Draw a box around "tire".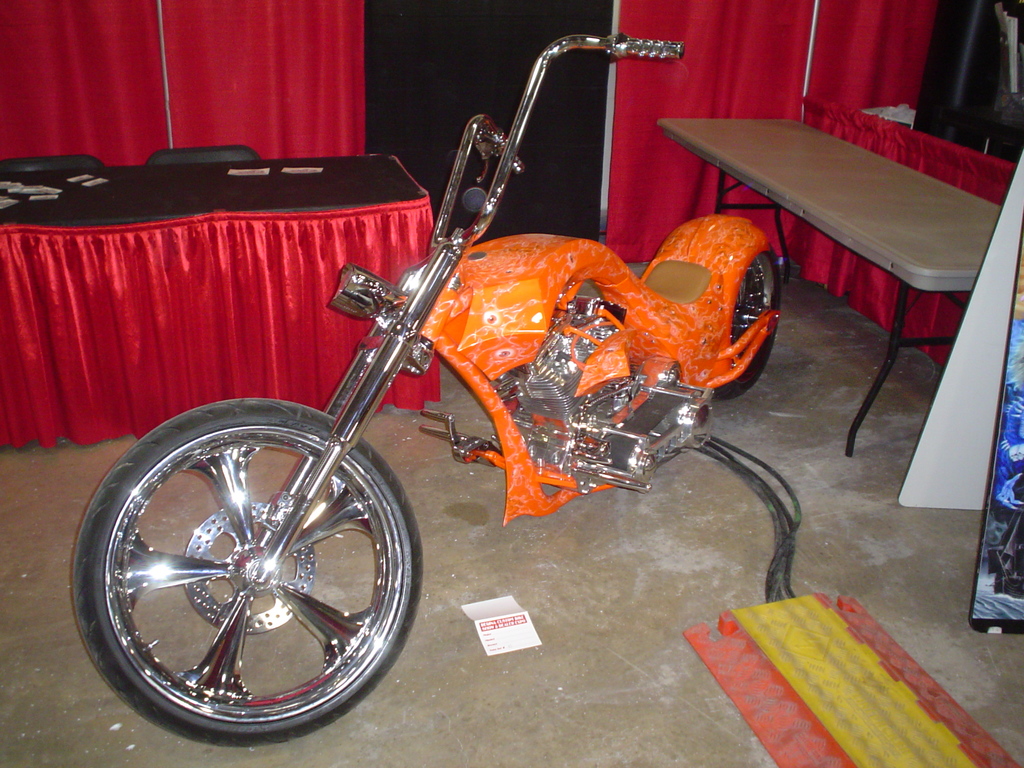
(716, 243, 783, 398).
